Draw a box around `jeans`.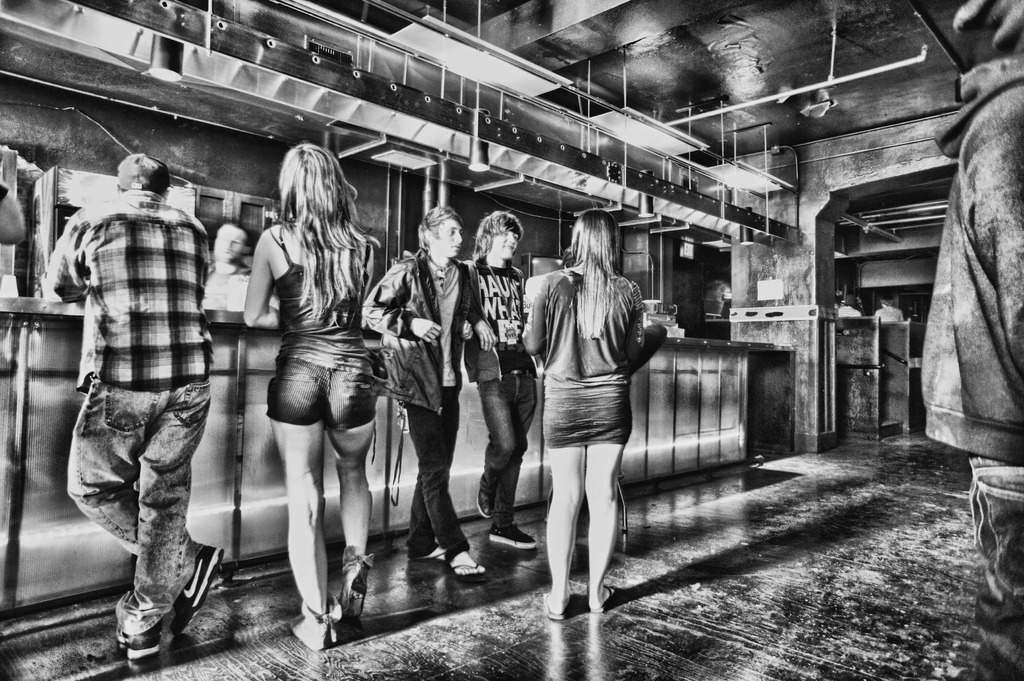
select_region(540, 381, 639, 449).
